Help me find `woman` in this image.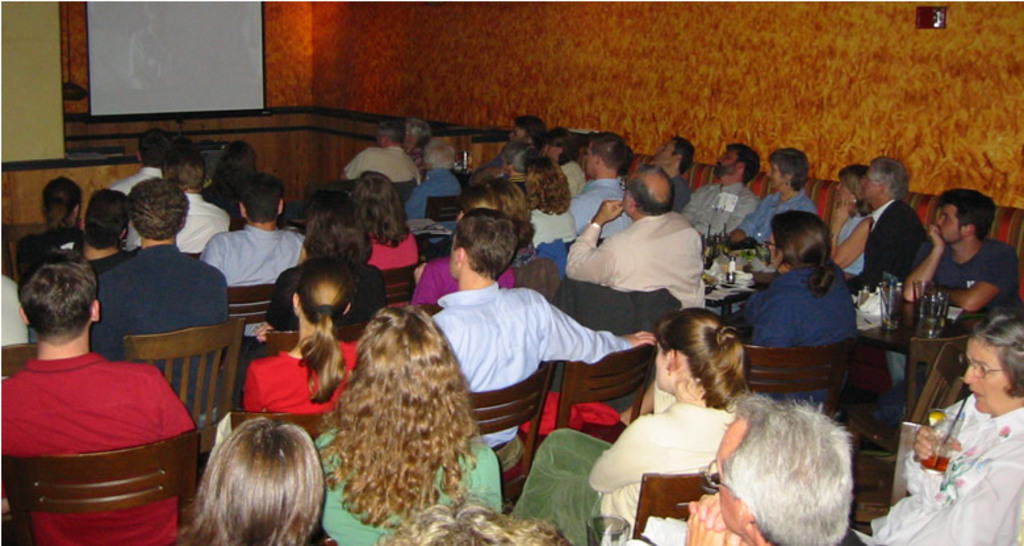
Found it: x1=719, y1=207, x2=858, y2=416.
